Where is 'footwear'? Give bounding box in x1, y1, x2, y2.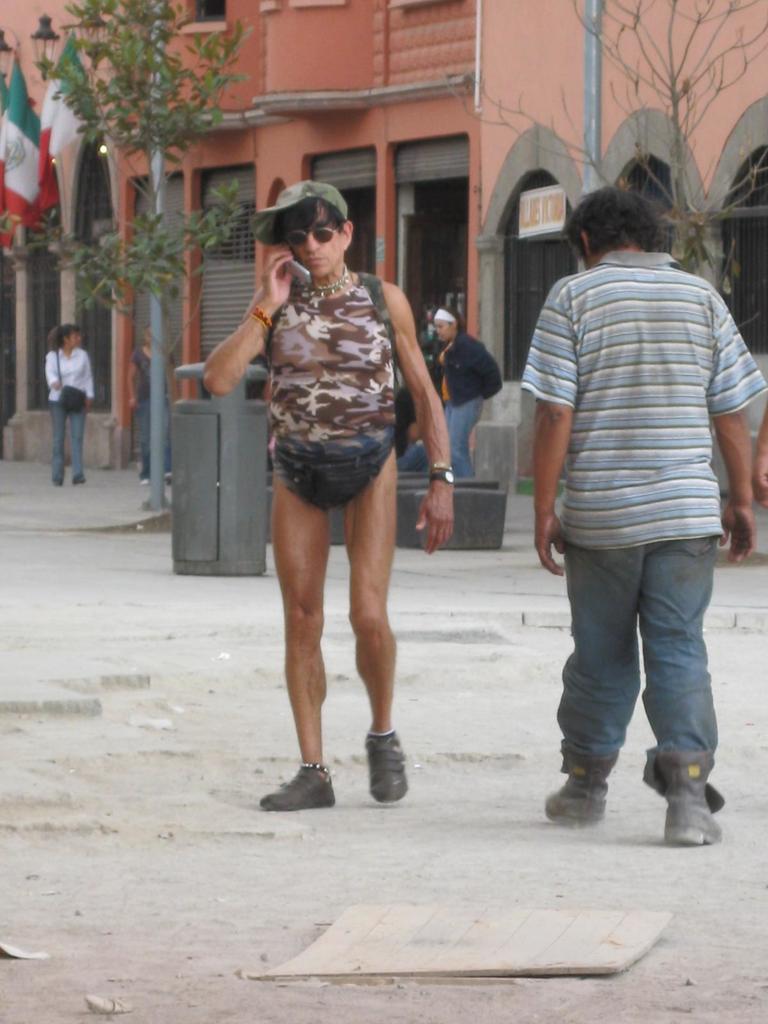
73, 472, 87, 491.
